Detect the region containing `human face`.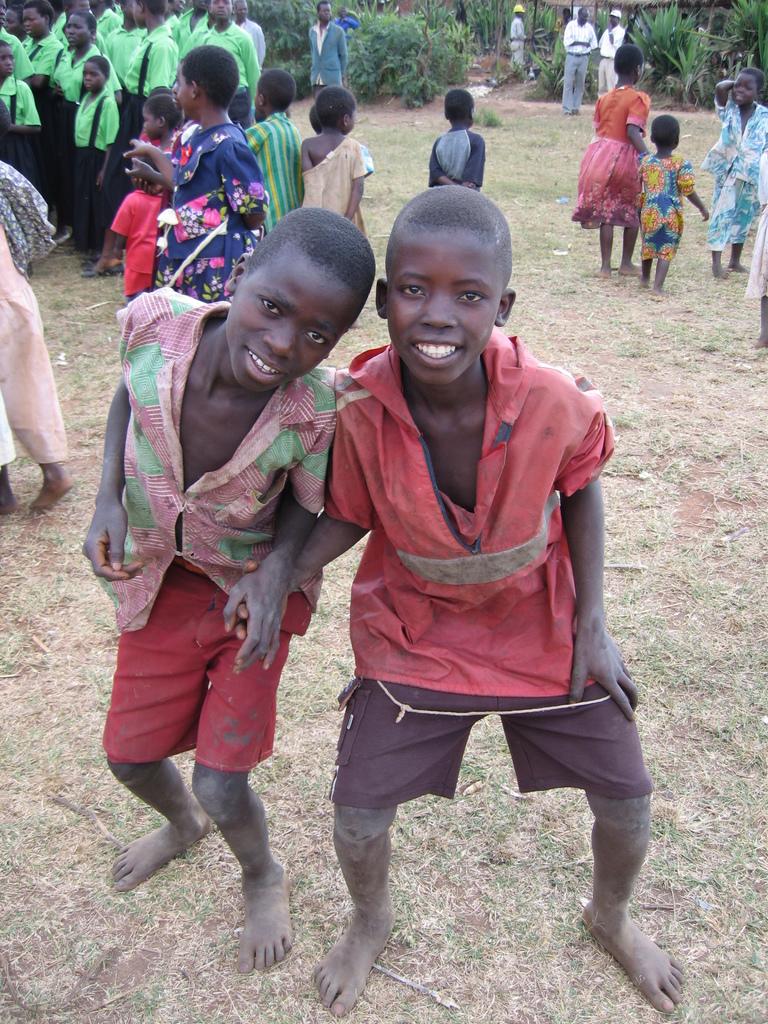
[left=379, top=230, right=496, bottom=377].
